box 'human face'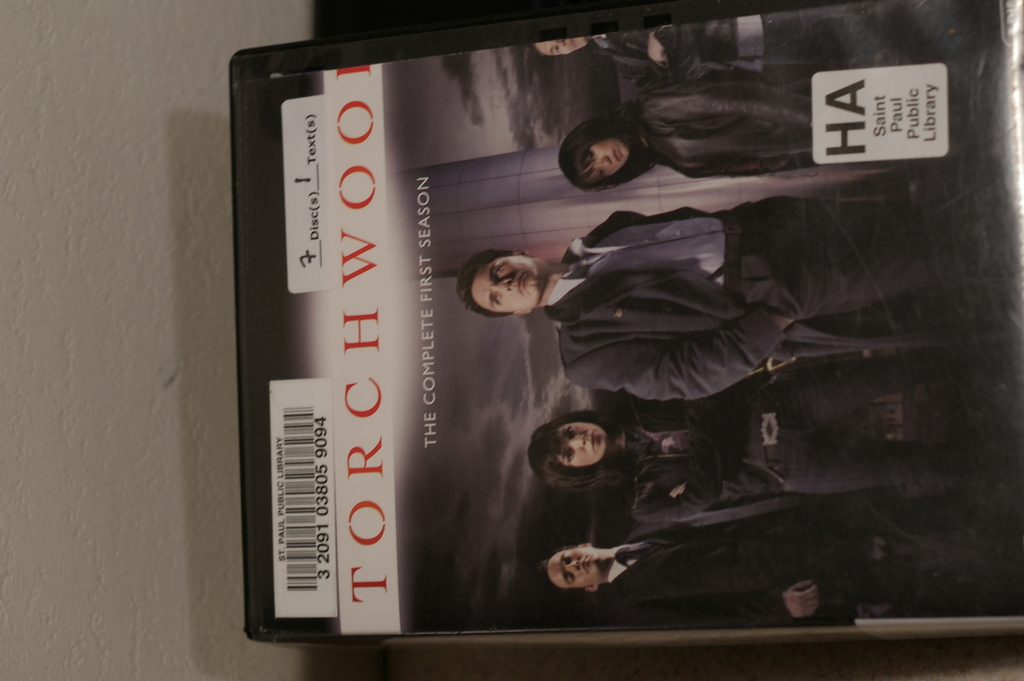
[x1=555, y1=419, x2=607, y2=465]
